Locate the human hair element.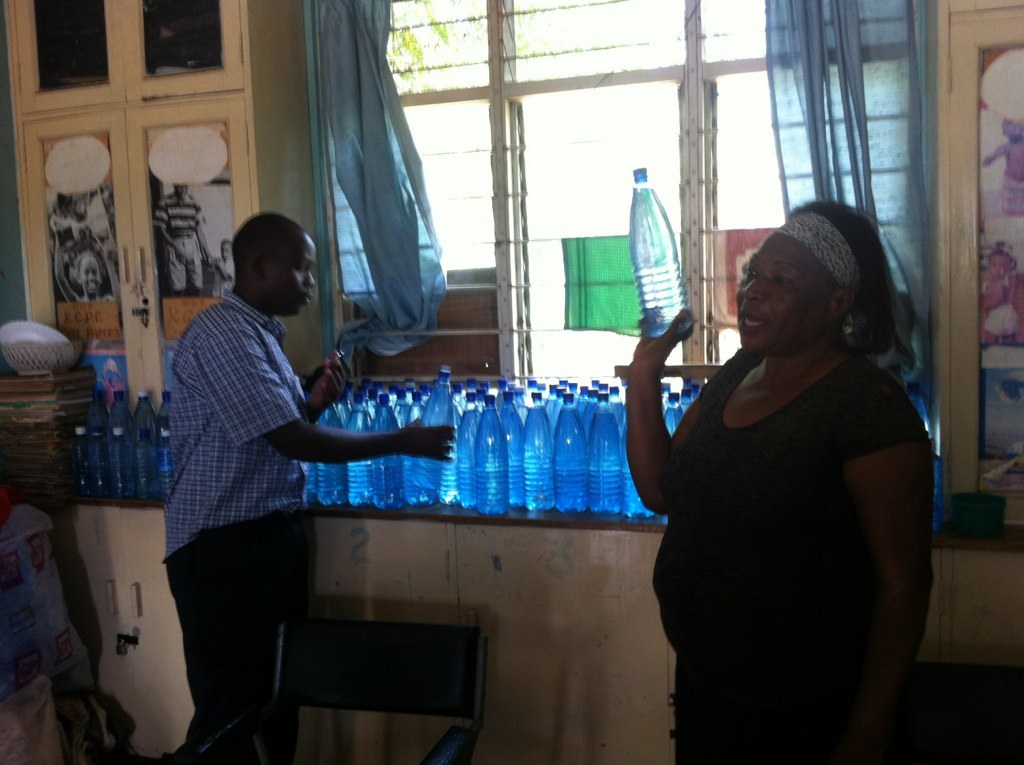
Element bbox: 76 253 102 288.
